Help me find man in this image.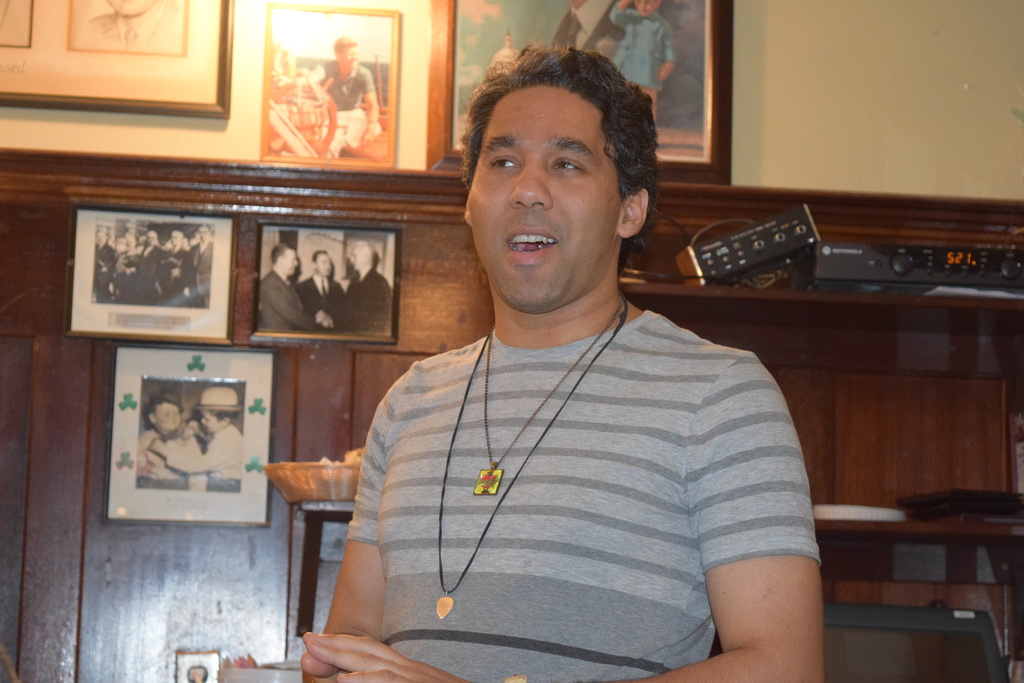
Found it: <box>339,236,391,334</box>.
